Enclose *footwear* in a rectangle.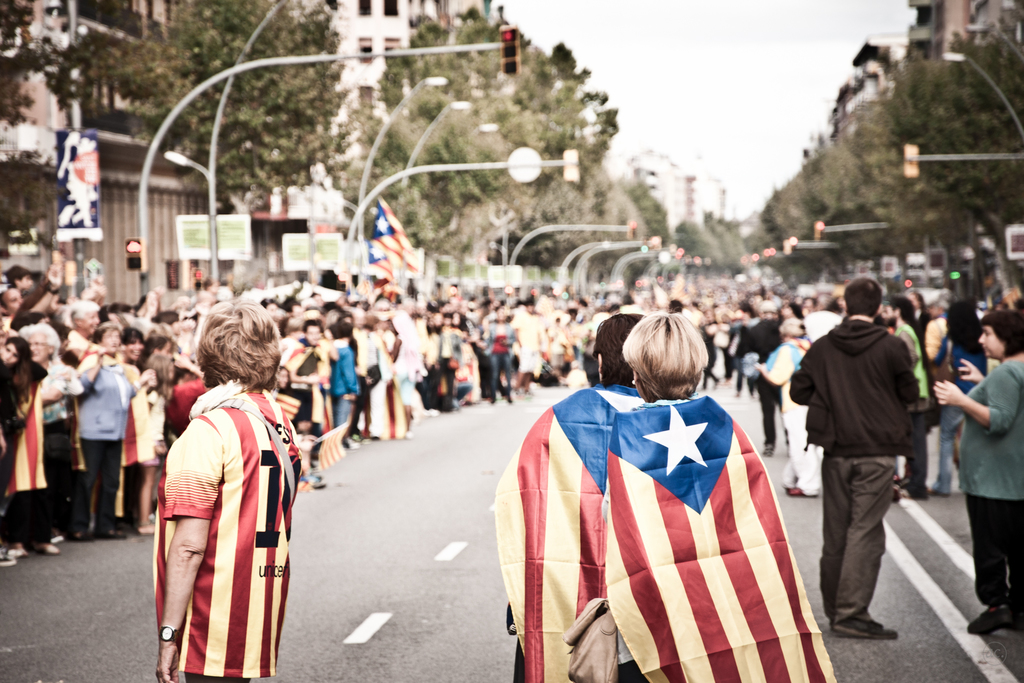
box=[37, 544, 60, 553].
